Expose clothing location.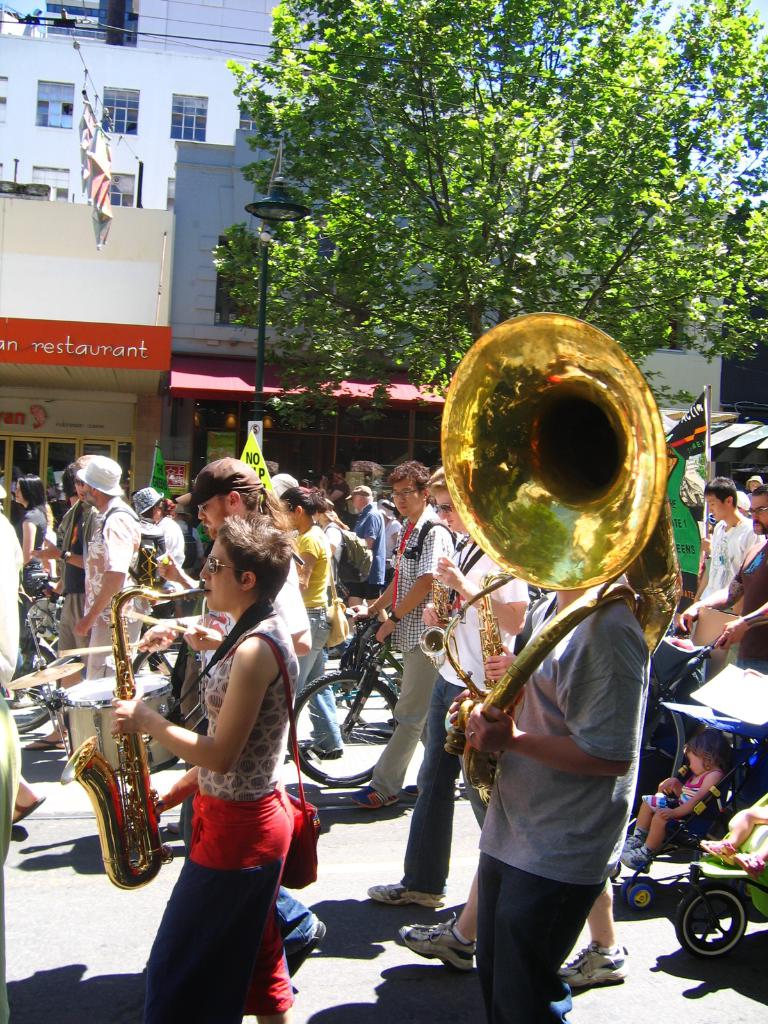
Exposed at [left=701, top=512, right=765, bottom=601].
